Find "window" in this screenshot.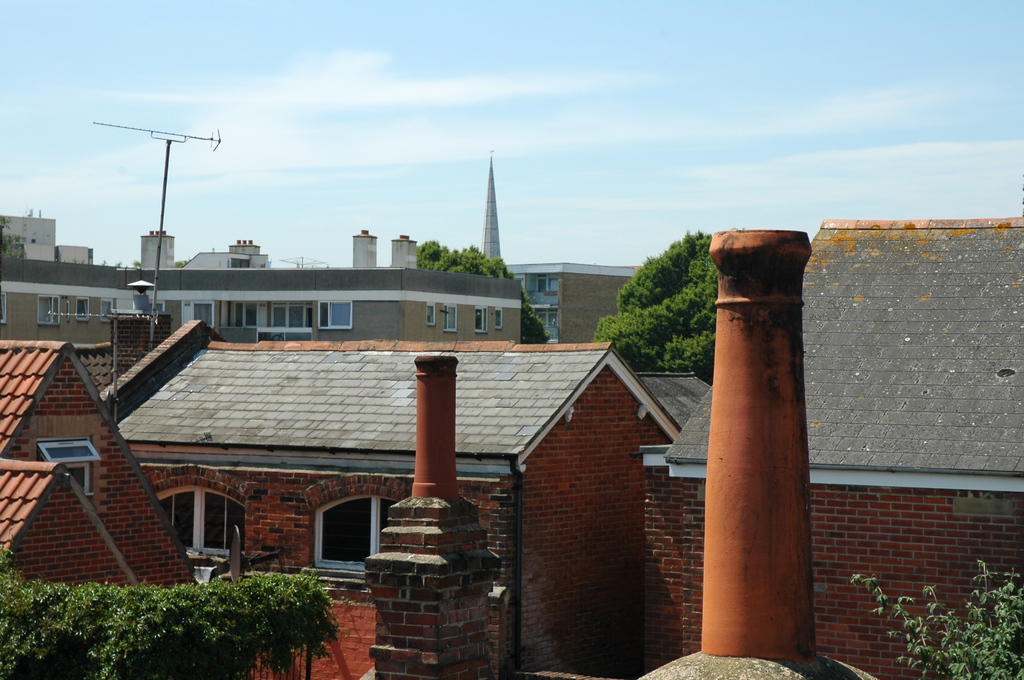
The bounding box for "window" is box=[74, 299, 88, 319].
